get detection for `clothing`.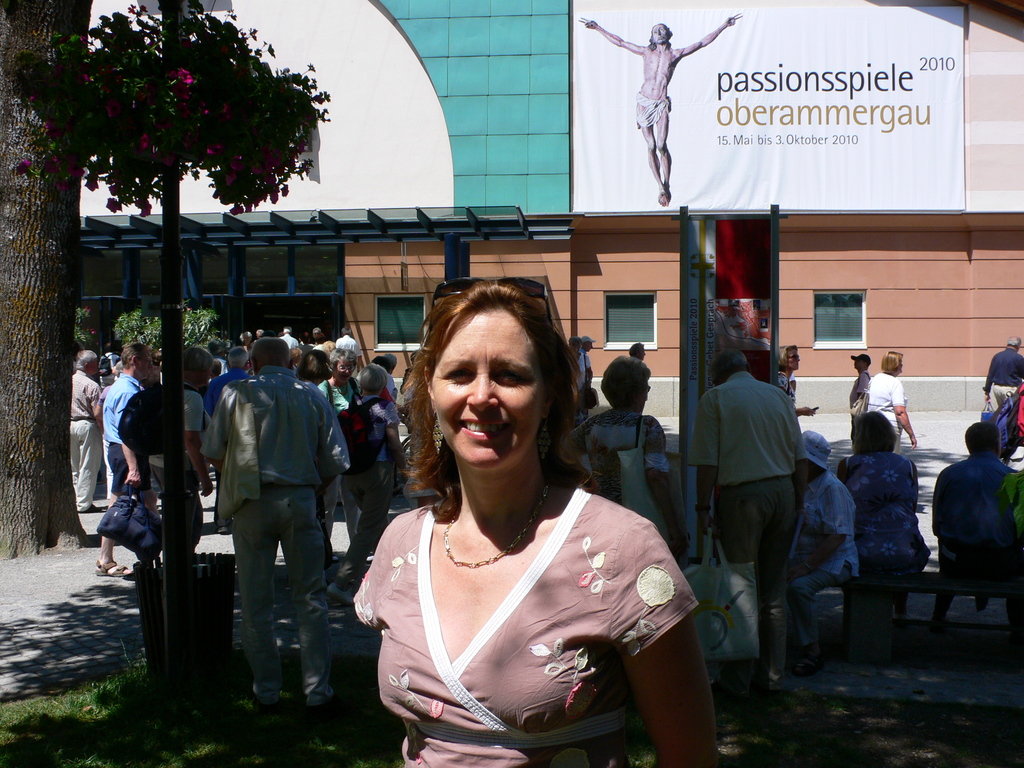
Detection: bbox(354, 488, 698, 767).
